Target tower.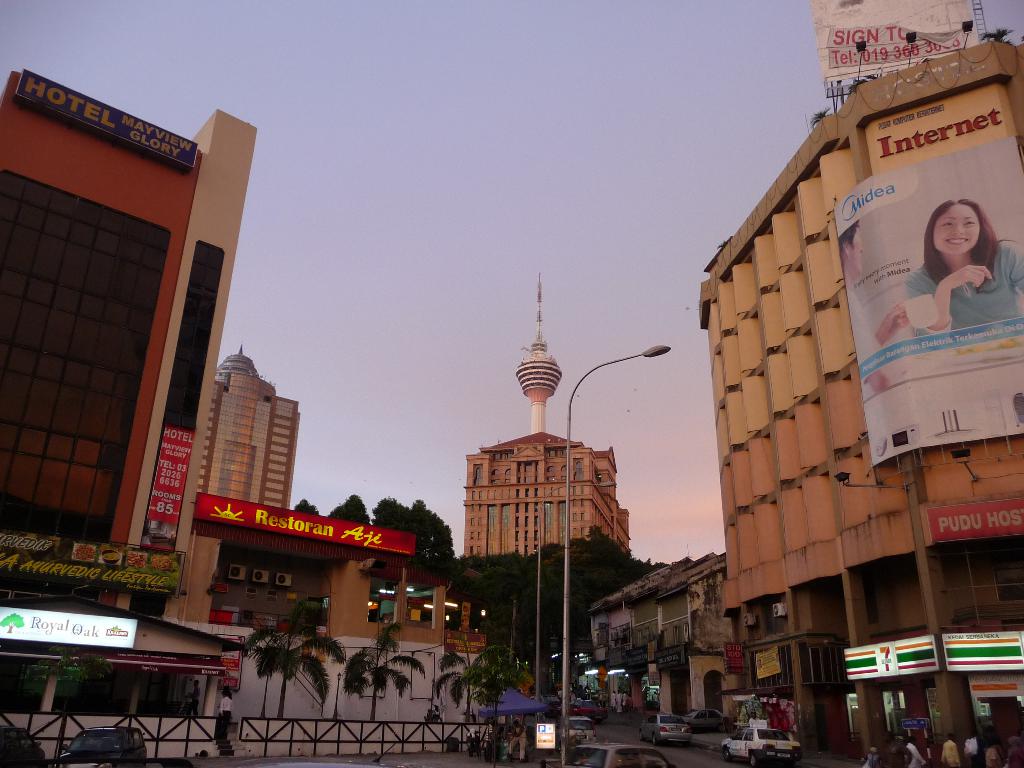
Target region: l=0, t=65, r=256, b=626.
